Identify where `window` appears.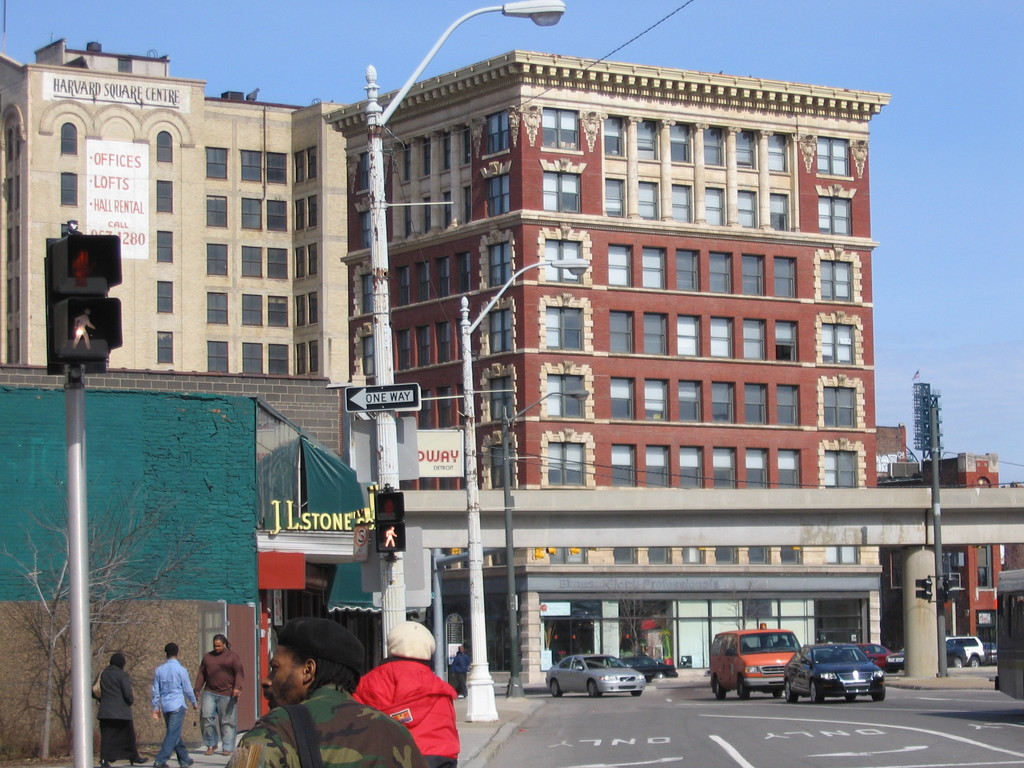
Appears at {"x1": 676, "y1": 309, "x2": 703, "y2": 357}.
